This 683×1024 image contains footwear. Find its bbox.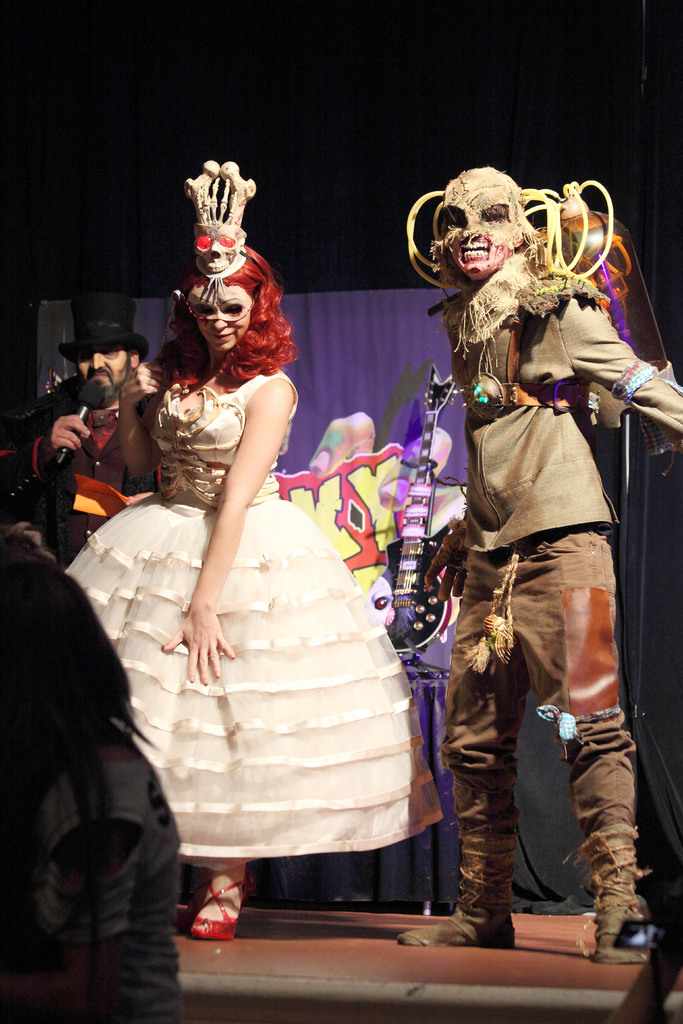
<box>189,881,252,952</box>.
